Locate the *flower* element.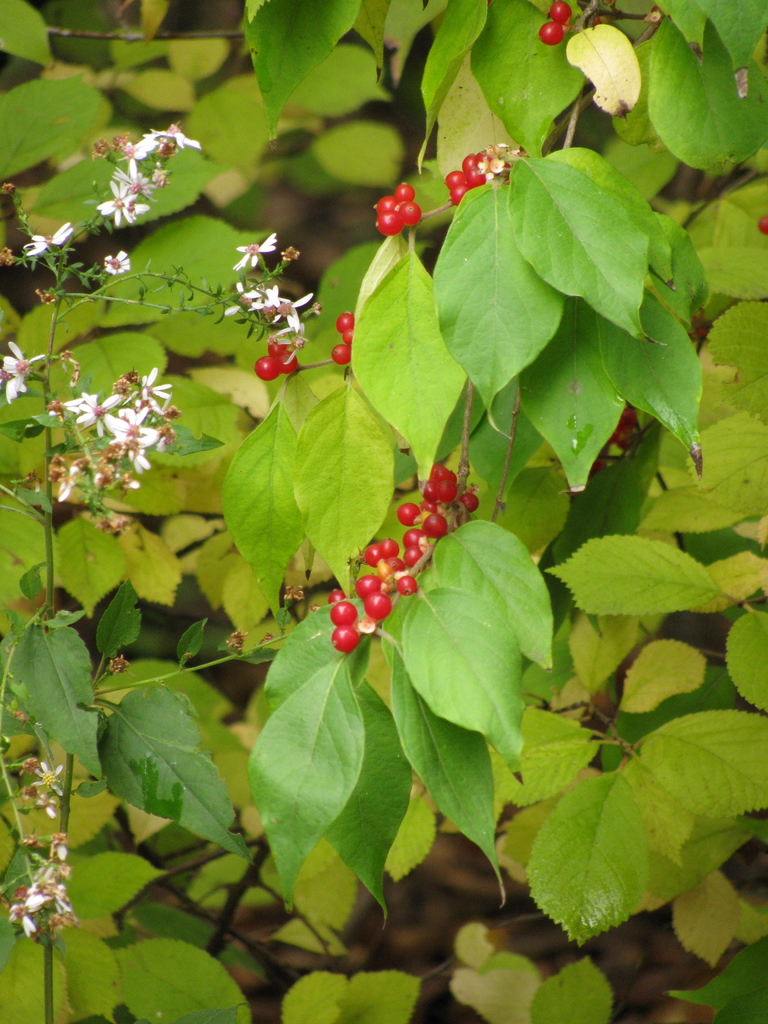
Element bbox: region(74, 388, 120, 429).
